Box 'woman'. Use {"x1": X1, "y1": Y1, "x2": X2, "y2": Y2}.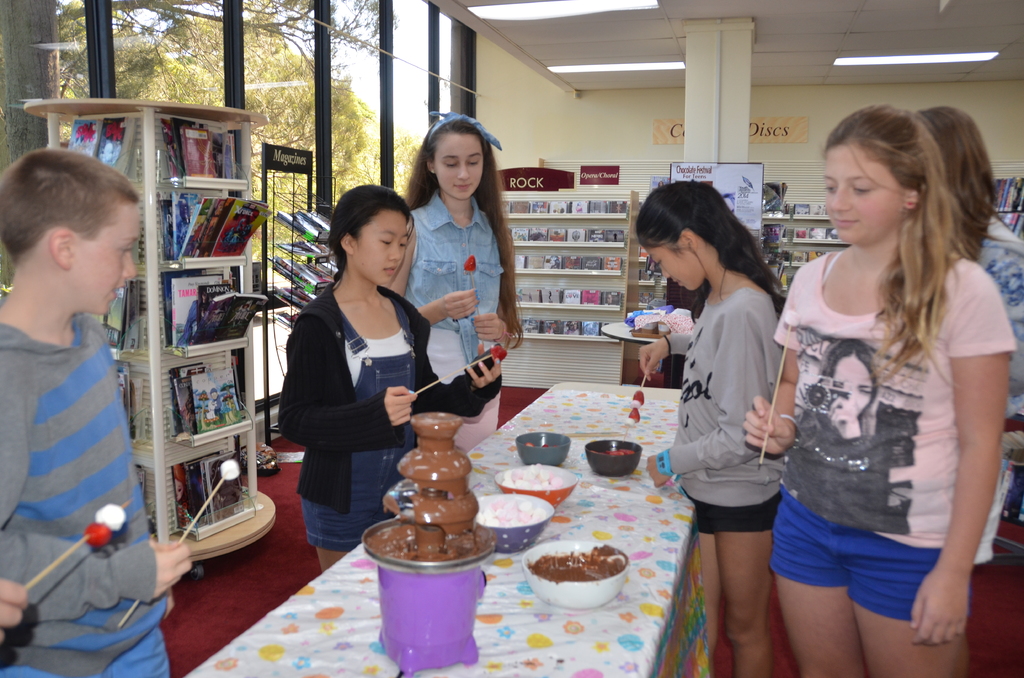
{"x1": 399, "y1": 104, "x2": 527, "y2": 458}.
